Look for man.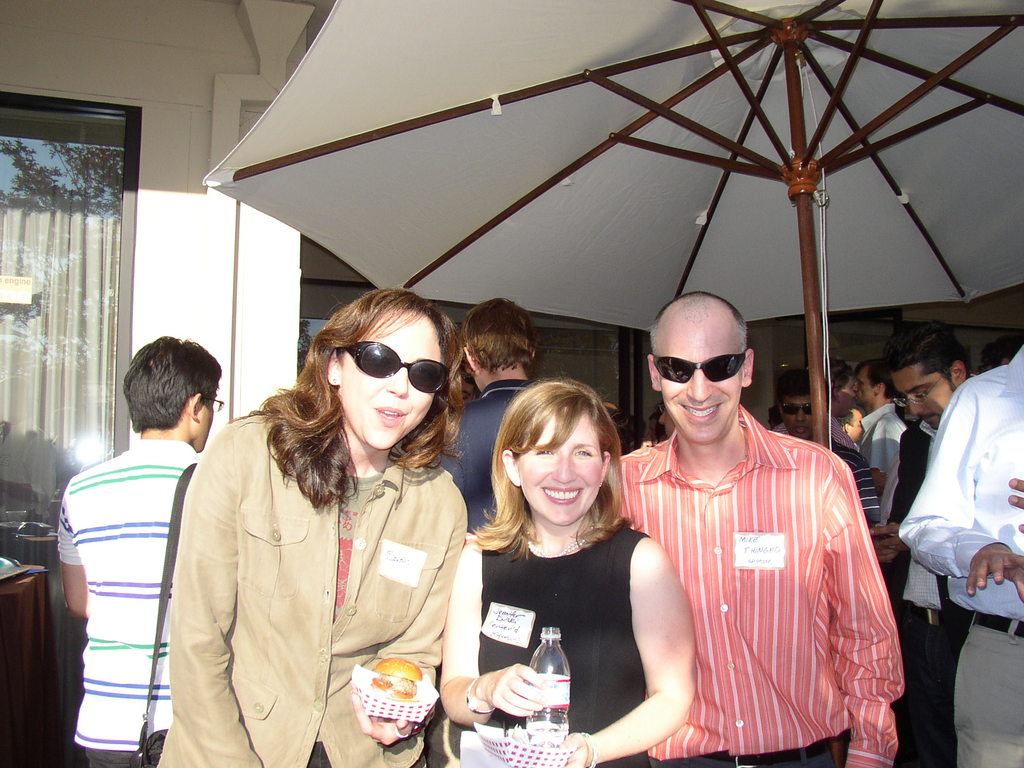
Found: bbox=[426, 299, 548, 538].
